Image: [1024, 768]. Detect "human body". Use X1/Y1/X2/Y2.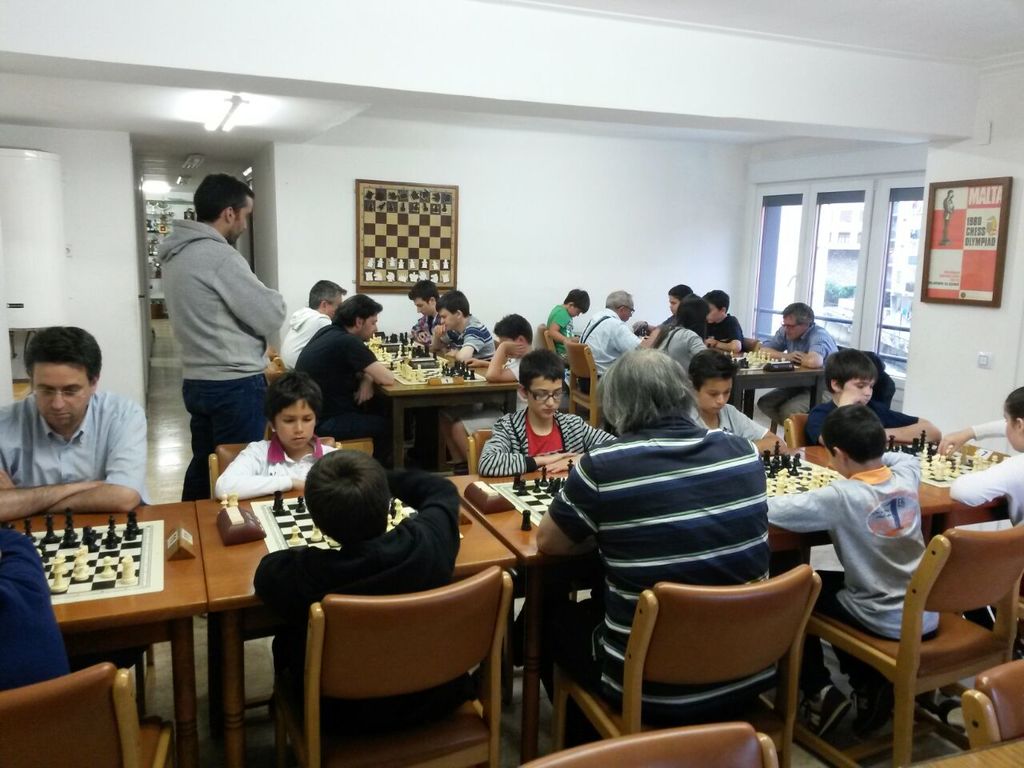
759/302/839/430.
